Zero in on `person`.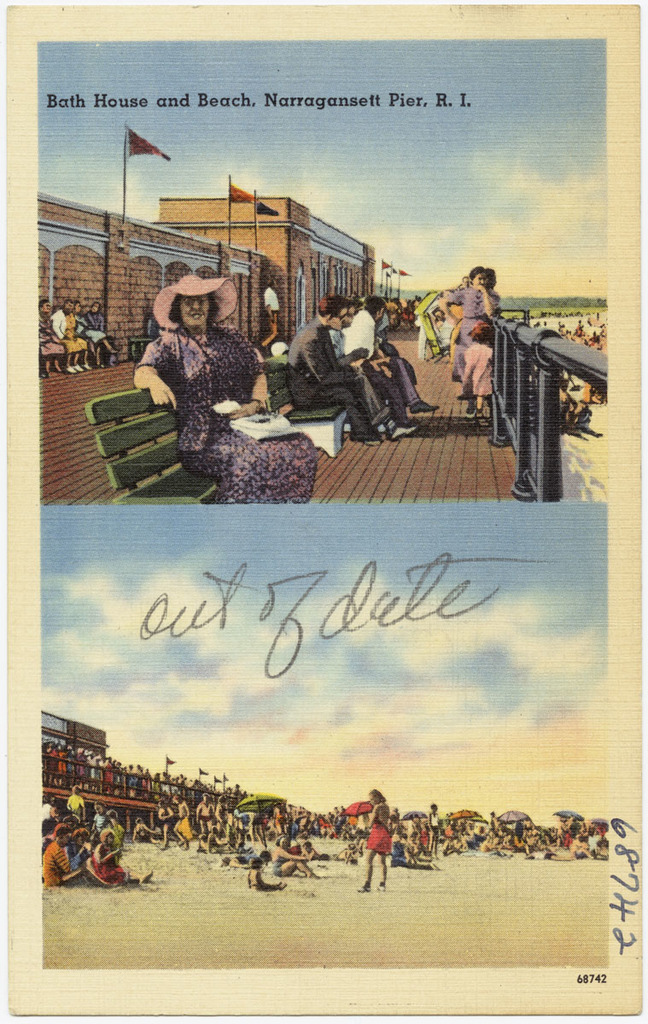
Zeroed in: box=[132, 272, 314, 502].
